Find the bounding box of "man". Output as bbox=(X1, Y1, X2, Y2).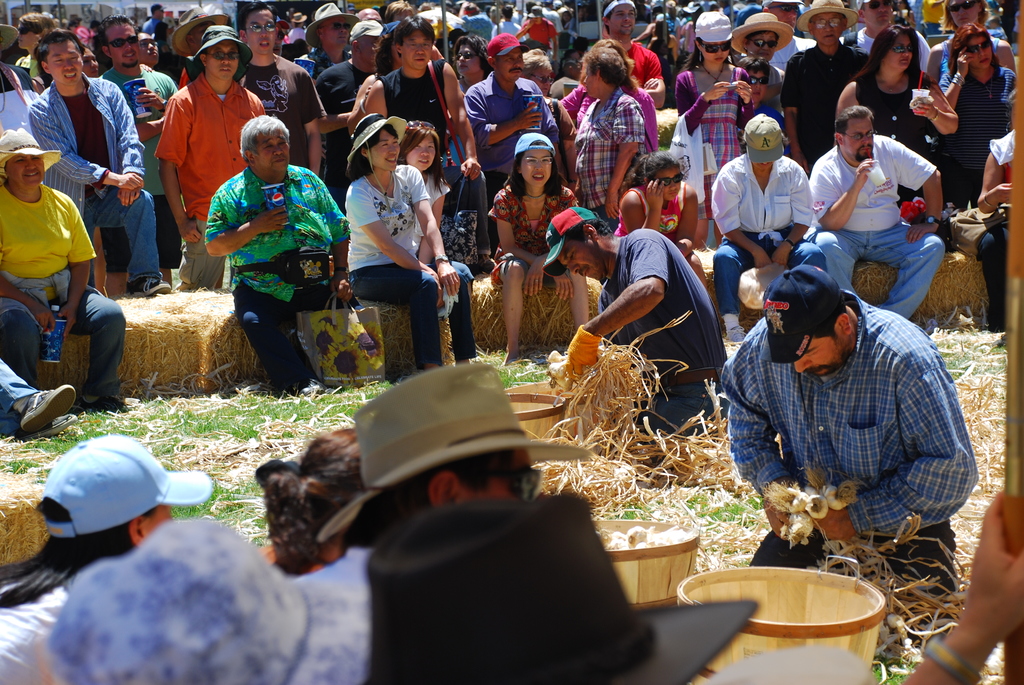
bbox=(28, 29, 169, 294).
